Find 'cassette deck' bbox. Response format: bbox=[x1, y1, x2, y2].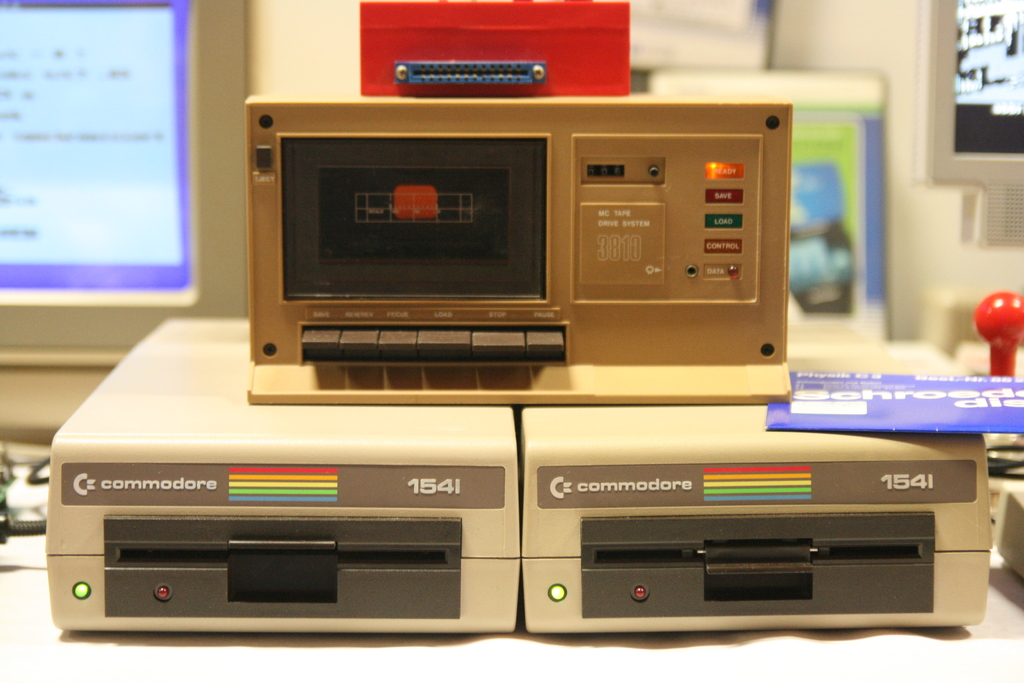
bbox=[237, 83, 795, 392].
